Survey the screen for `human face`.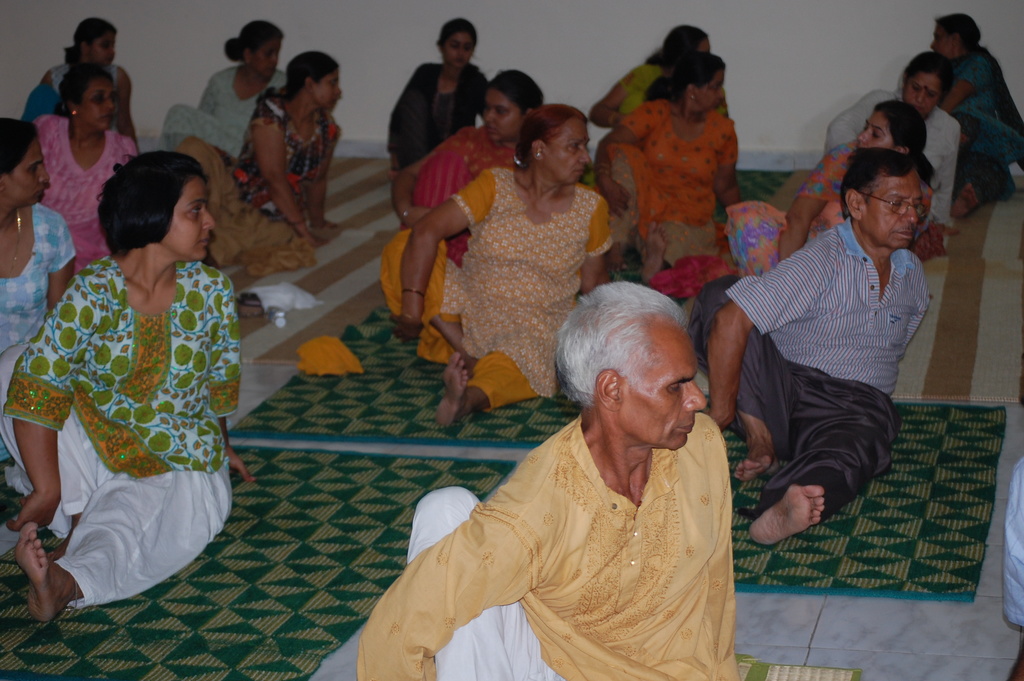
Survey found: rect(856, 107, 898, 146).
